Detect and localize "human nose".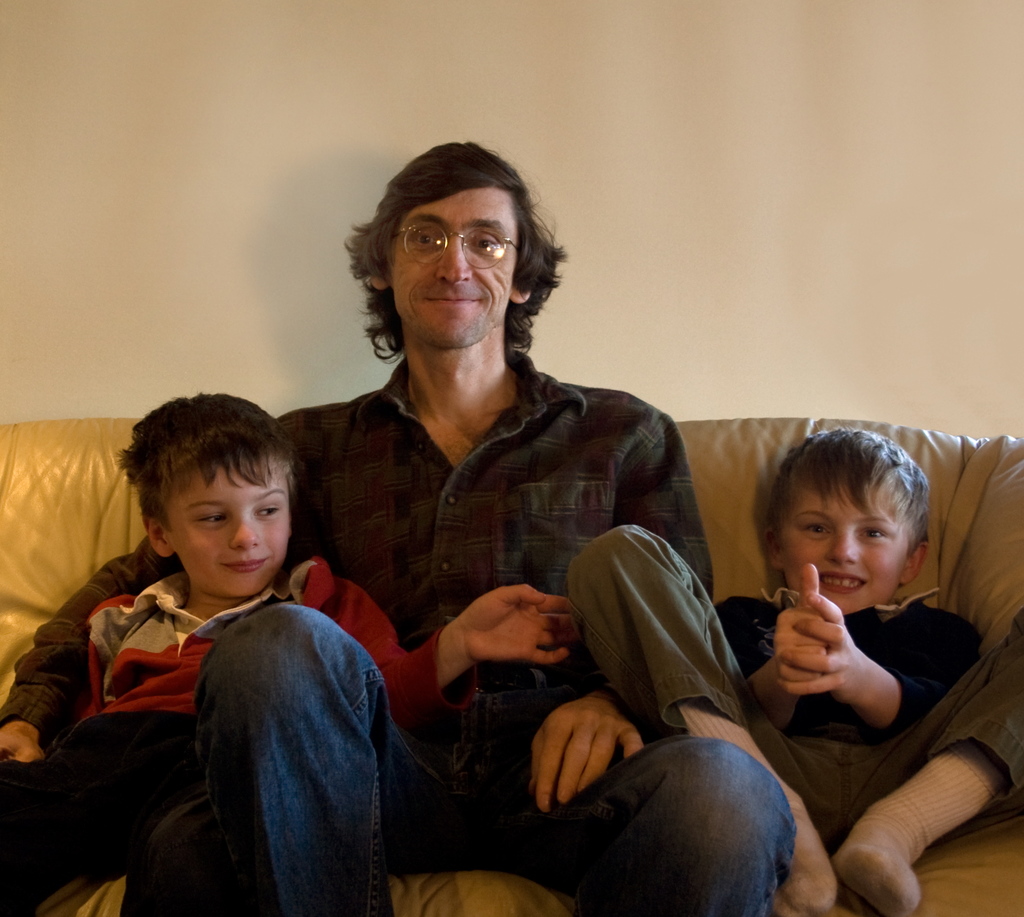
Localized at <region>435, 232, 472, 282</region>.
